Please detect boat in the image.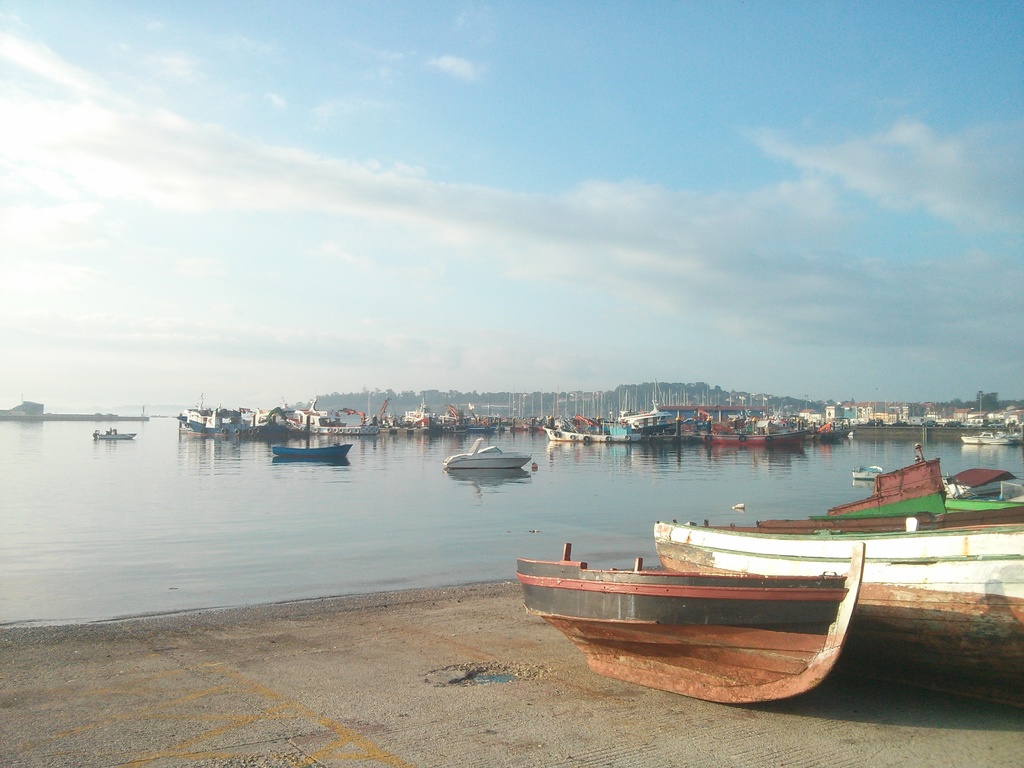
(x1=442, y1=437, x2=540, y2=474).
